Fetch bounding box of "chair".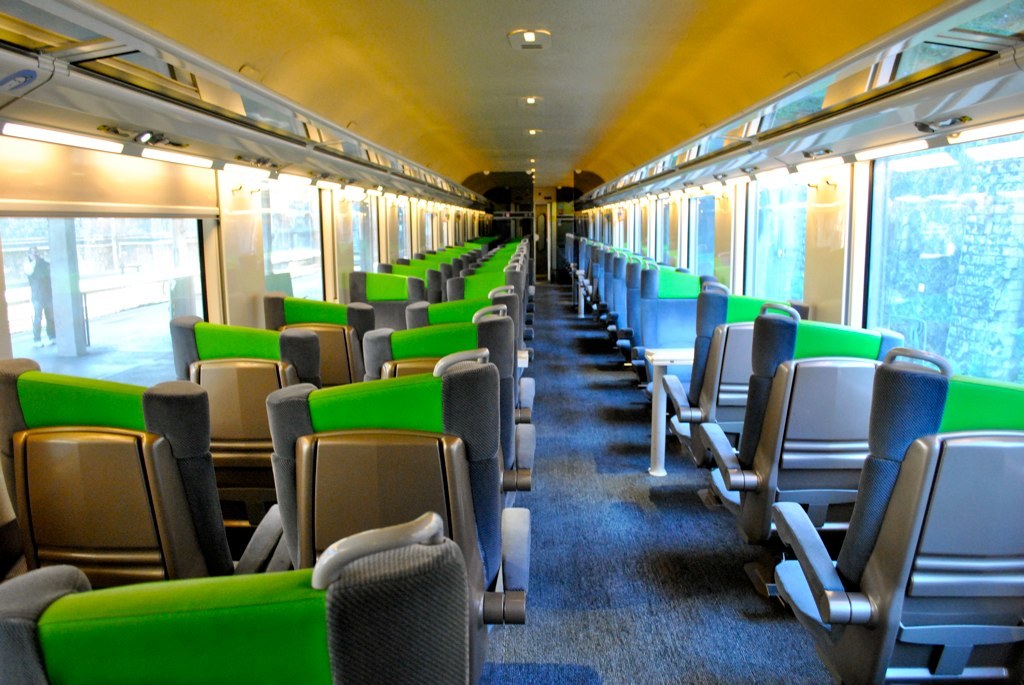
Bbox: crop(358, 308, 537, 470).
